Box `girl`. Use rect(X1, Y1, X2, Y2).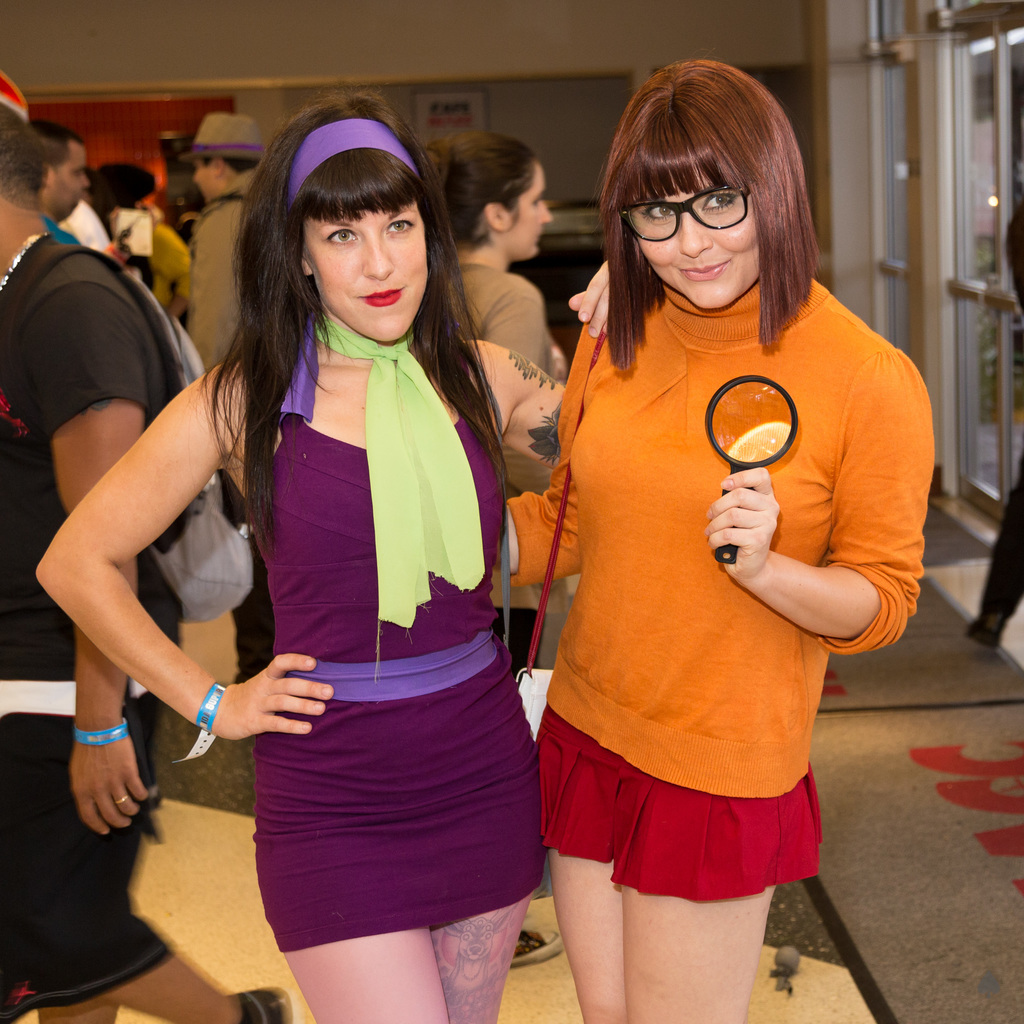
rect(35, 90, 688, 1019).
